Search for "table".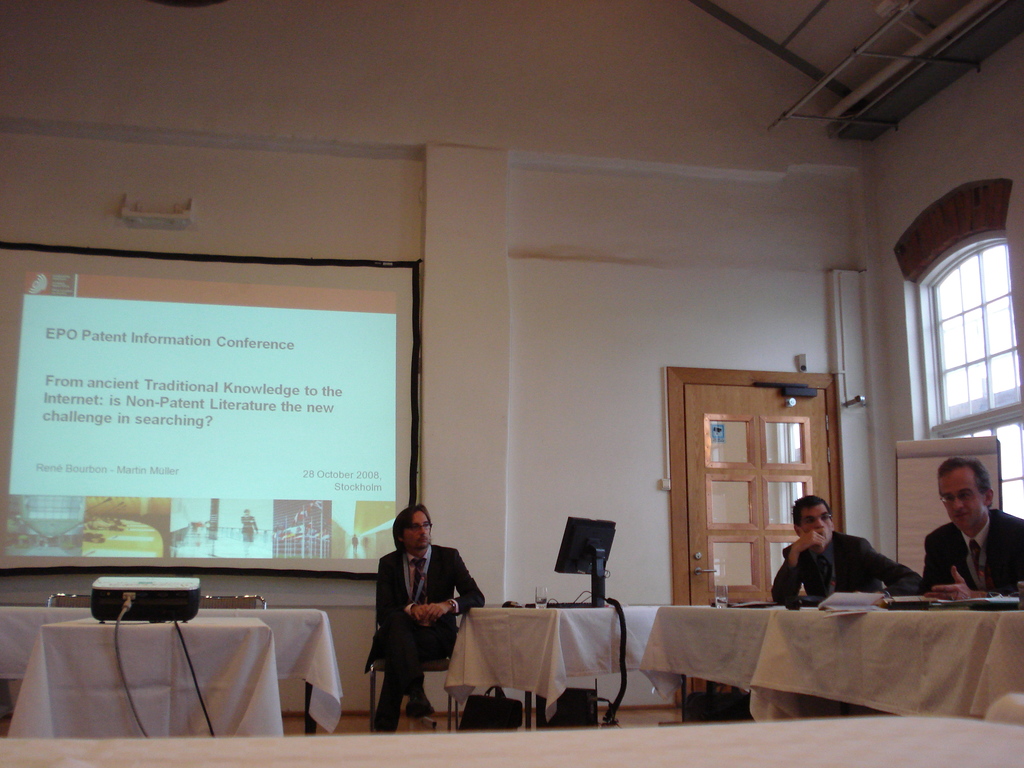
Found at [x1=438, y1=595, x2=639, y2=733].
